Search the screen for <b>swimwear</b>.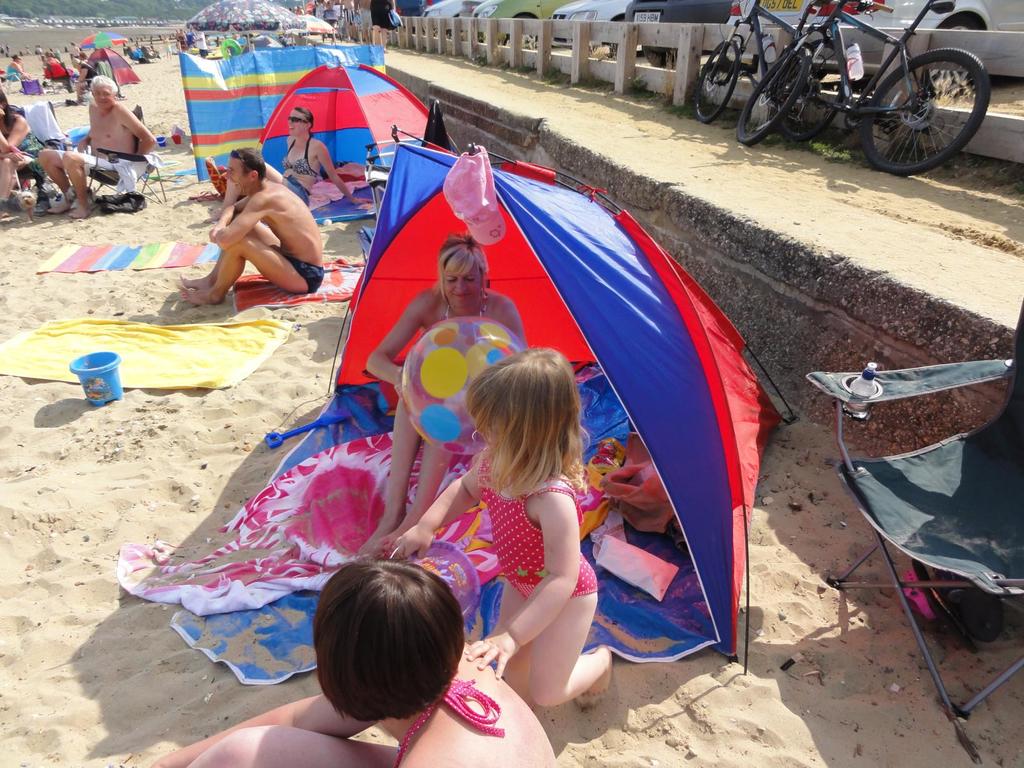
Found at [left=280, top=135, right=323, bottom=182].
